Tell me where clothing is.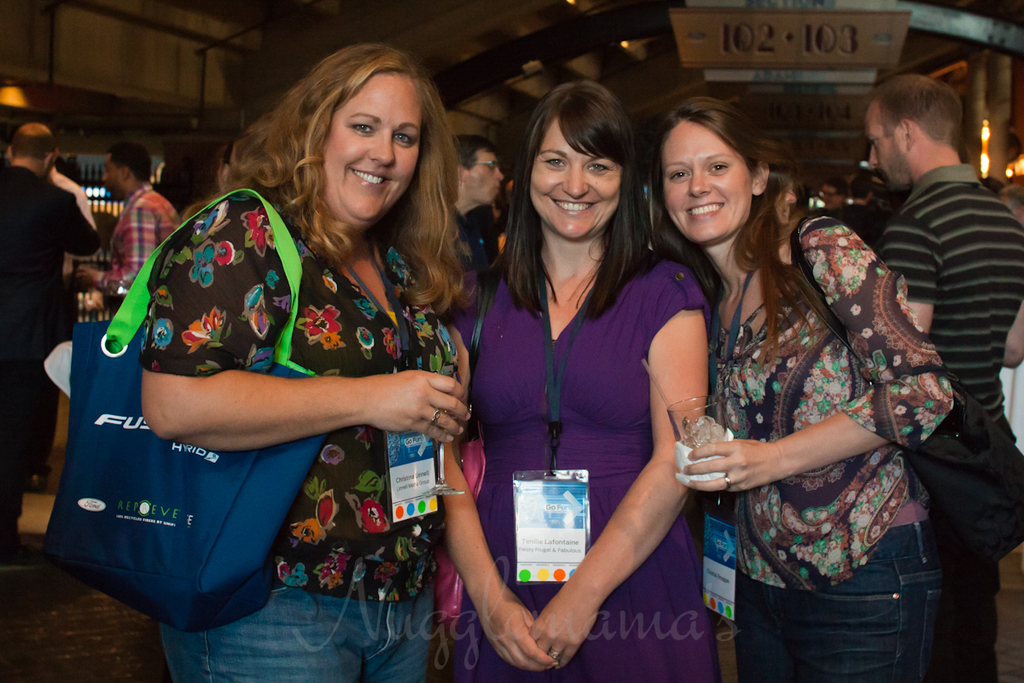
clothing is at <region>458, 243, 714, 682</region>.
